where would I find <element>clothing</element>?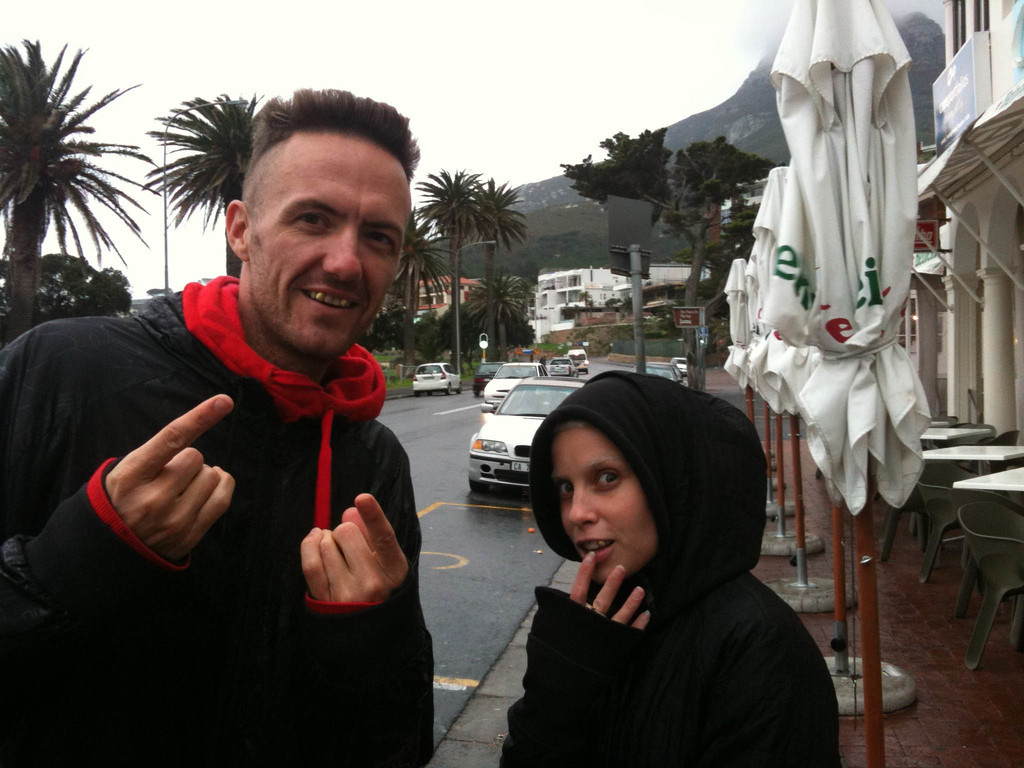
At [x1=8, y1=269, x2=474, y2=750].
